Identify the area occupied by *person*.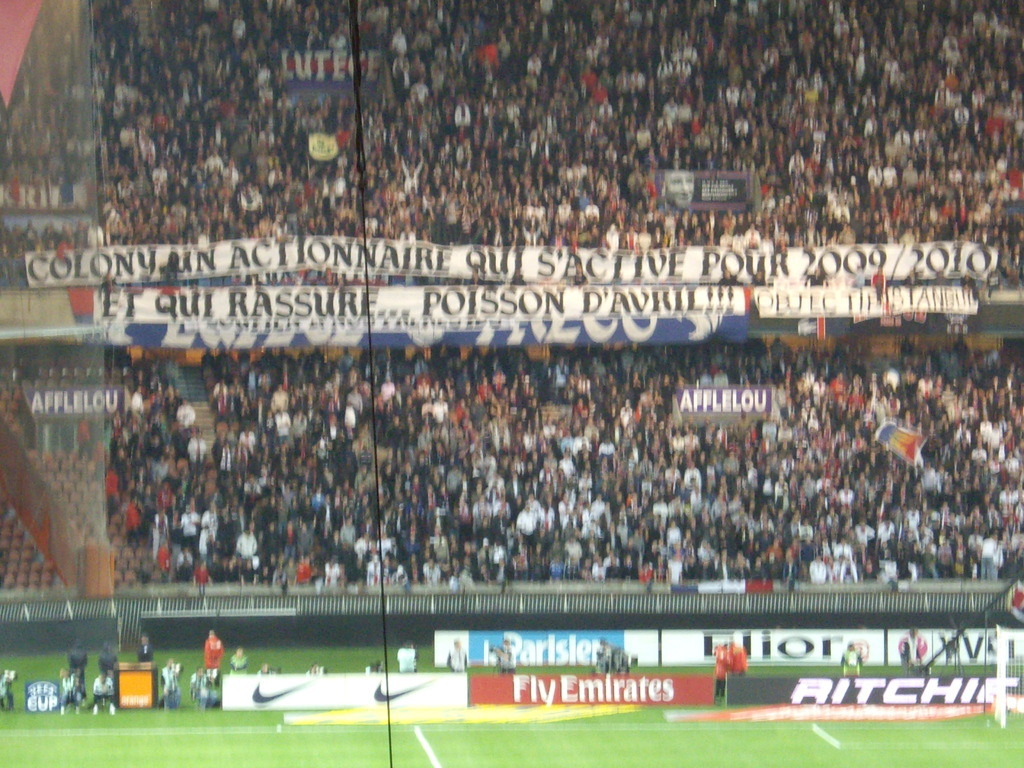
Area: <box>196,625,225,684</box>.
